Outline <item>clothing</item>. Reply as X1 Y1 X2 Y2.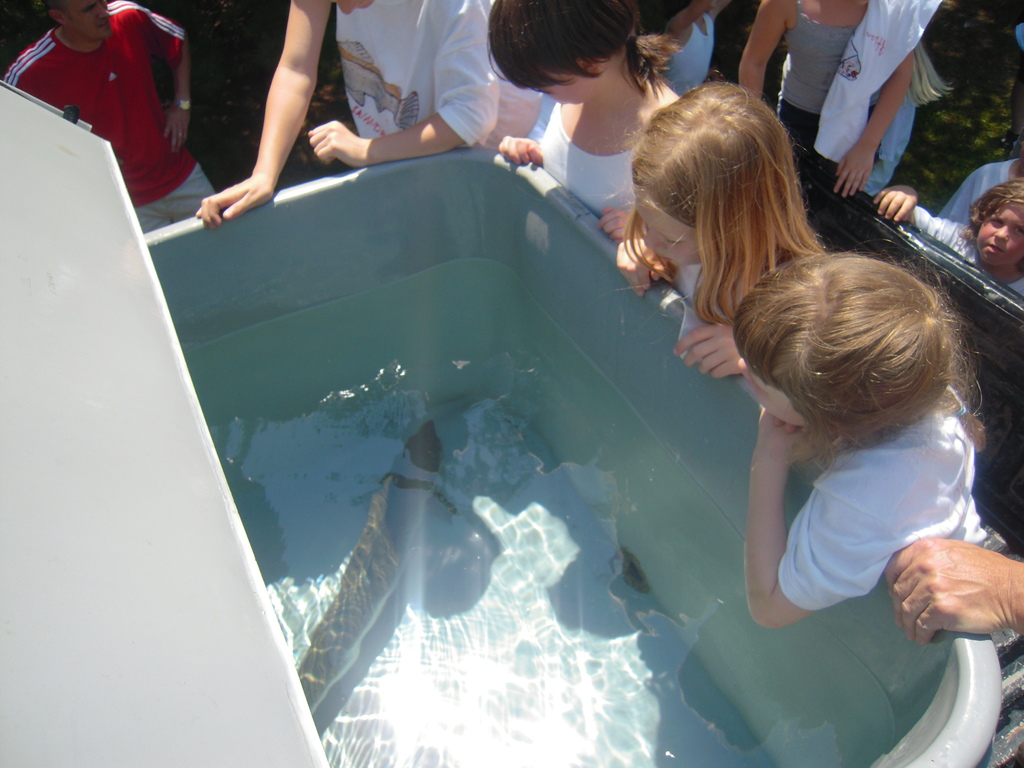
913 195 1023 290.
